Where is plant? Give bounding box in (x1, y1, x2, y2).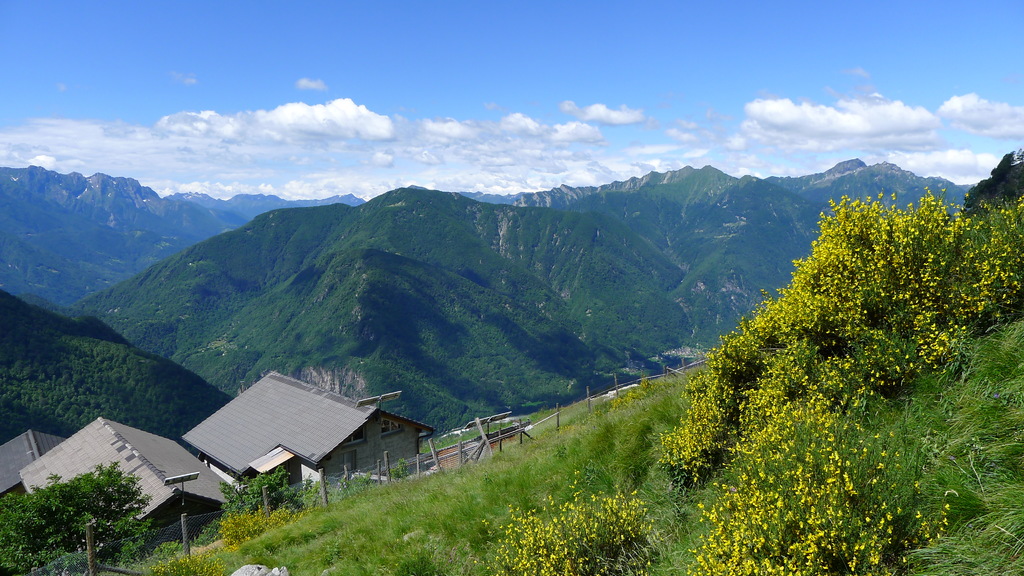
(791, 319, 1023, 575).
